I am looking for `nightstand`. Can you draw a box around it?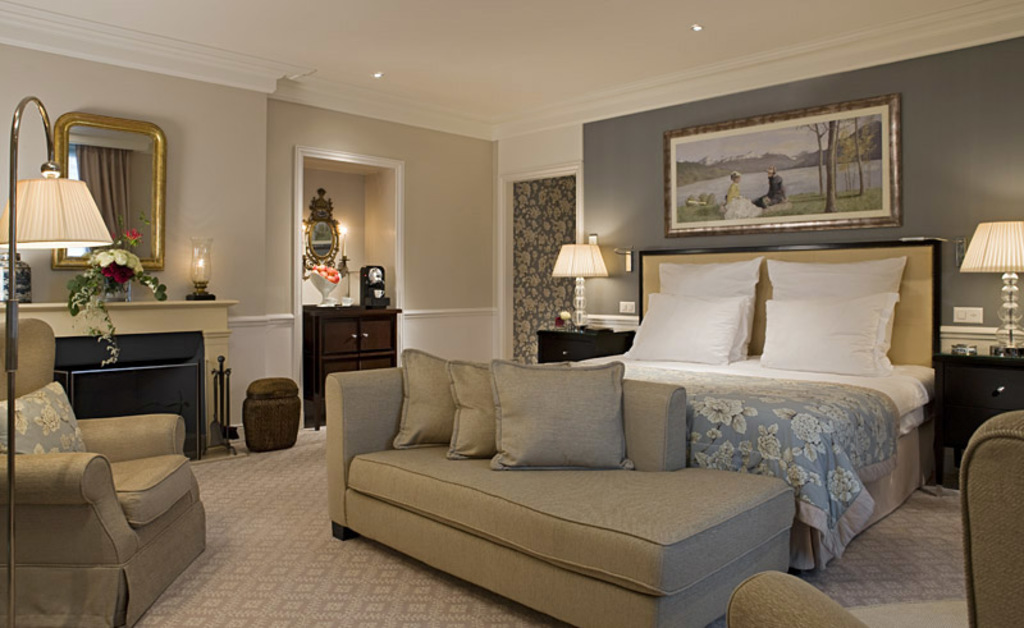
Sure, the bounding box is [x1=529, y1=312, x2=637, y2=361].
